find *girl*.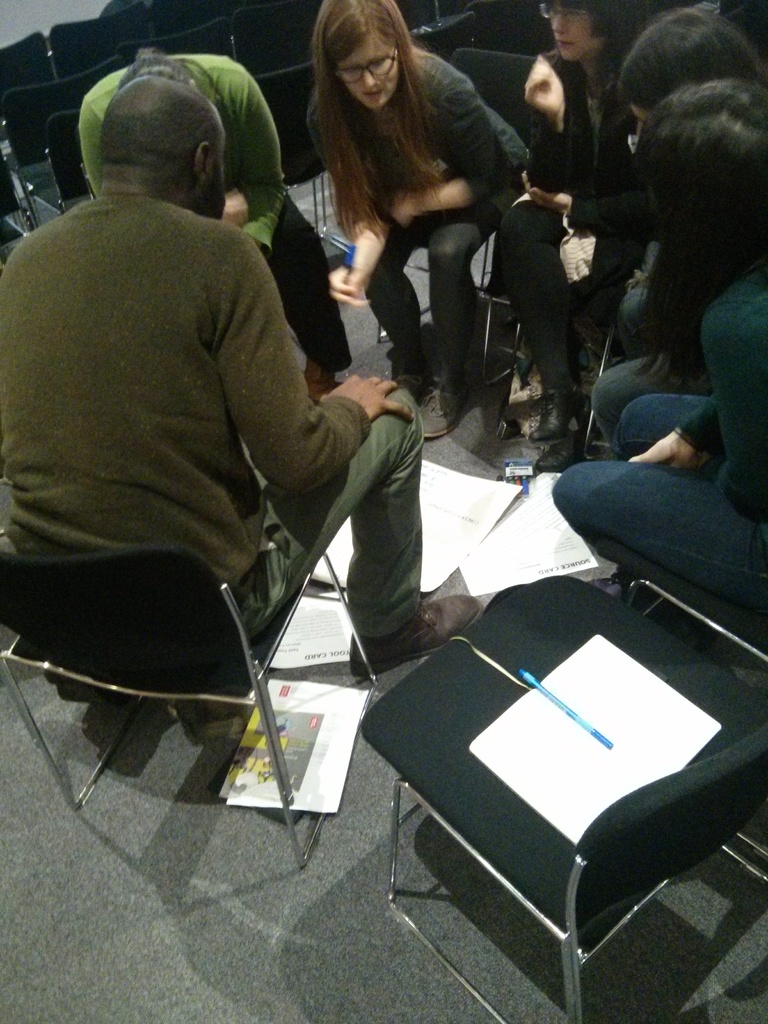
<bbox>499, 0, 665, 435</bbox>.
